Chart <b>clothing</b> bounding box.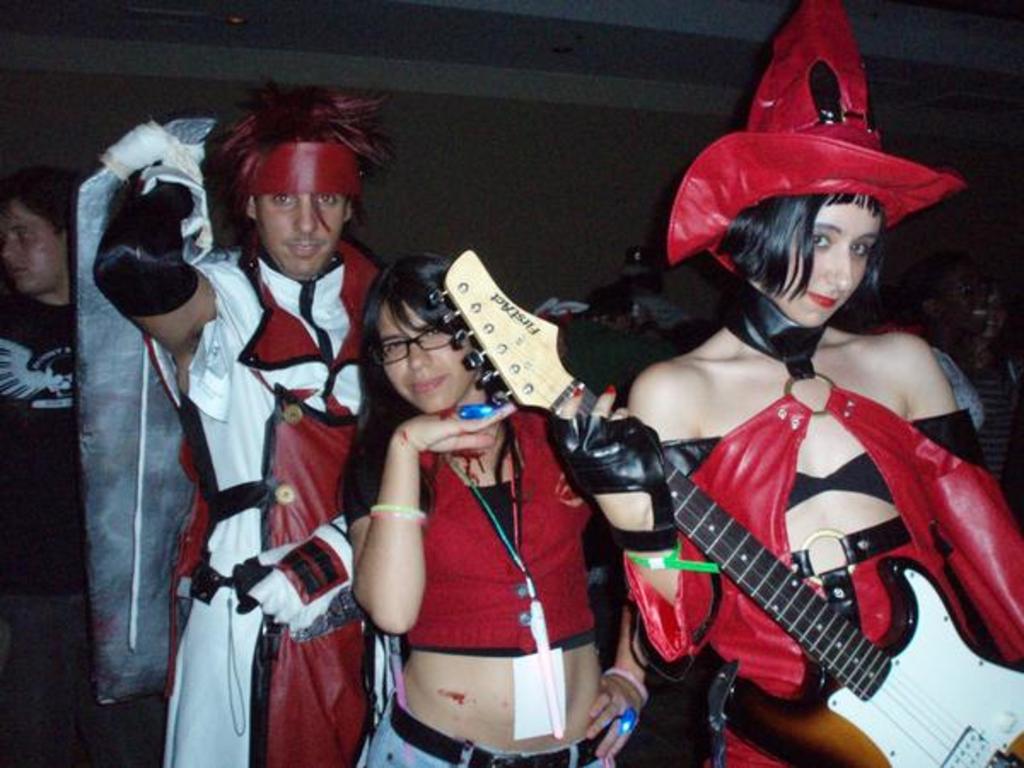
Charted: locate(0, 297, 72, 763).
